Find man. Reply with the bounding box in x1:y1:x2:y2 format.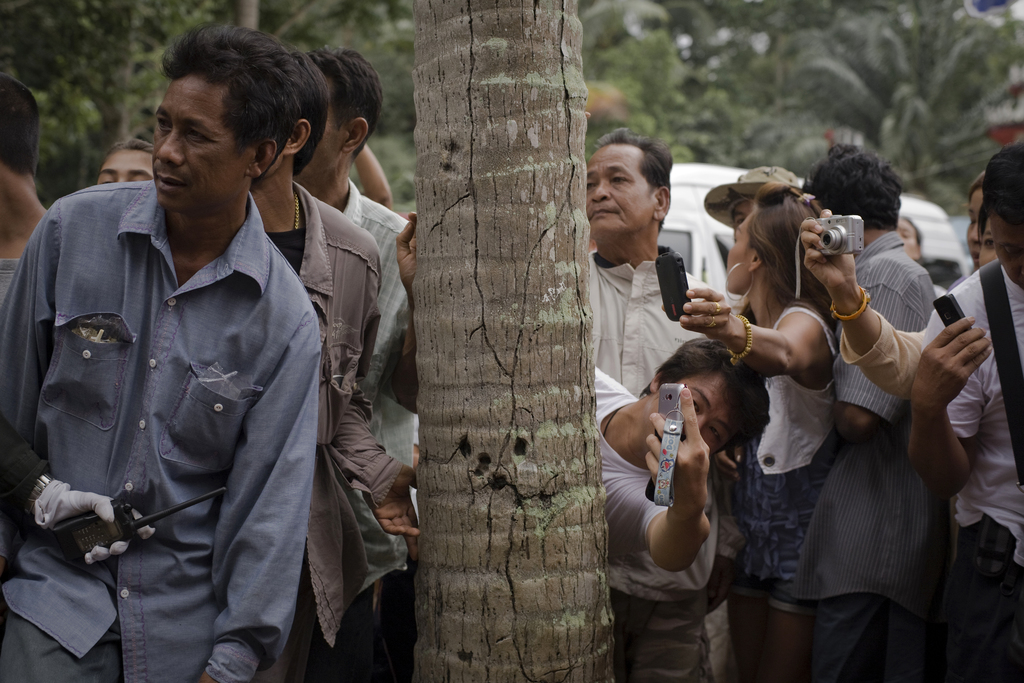
792:140:939:682.
